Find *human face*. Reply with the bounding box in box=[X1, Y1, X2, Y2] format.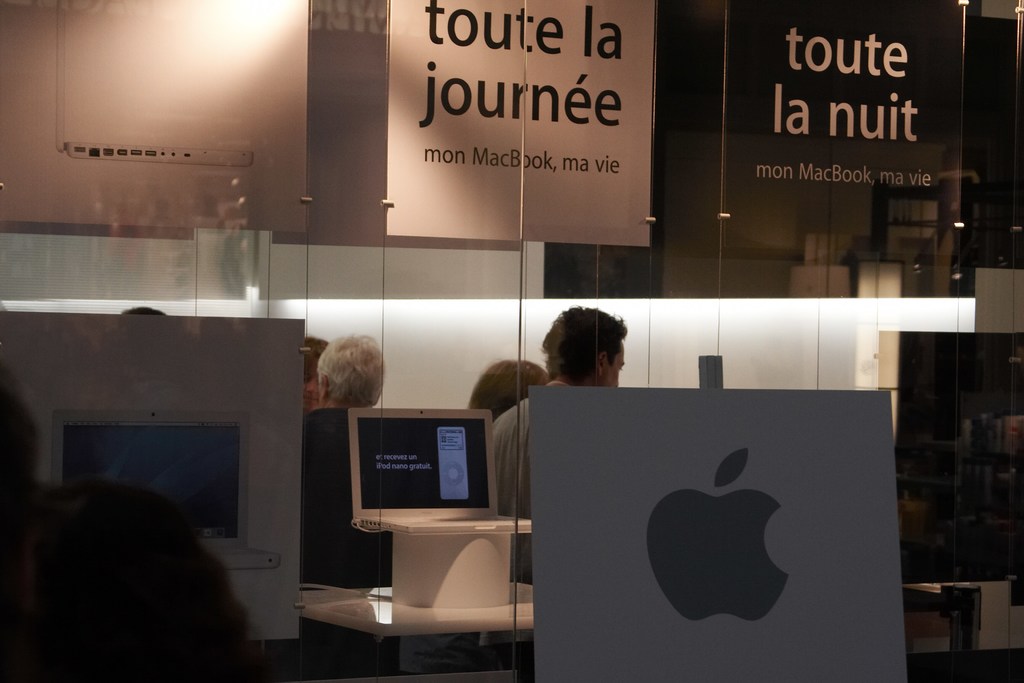
box=[318, 373, 323, 410].
